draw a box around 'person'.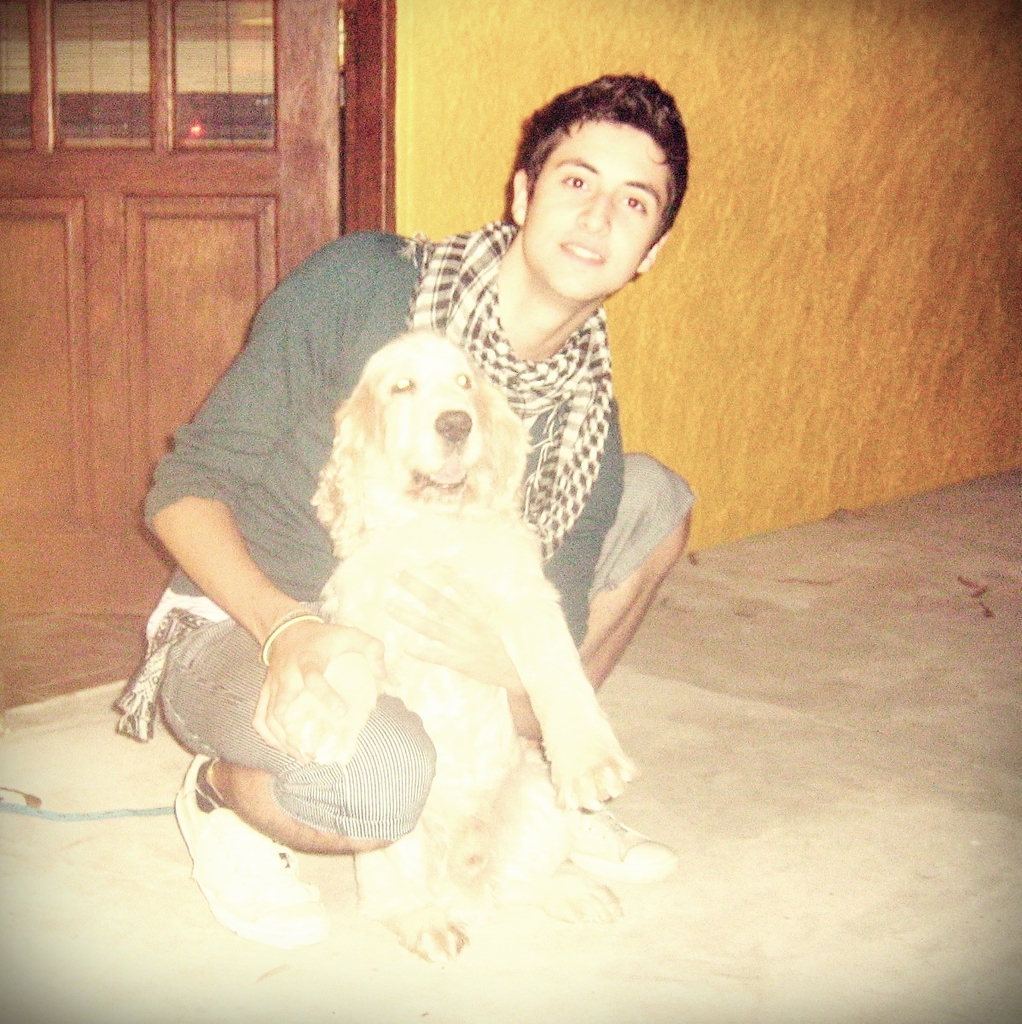
region(157, 88, 709, 883).
